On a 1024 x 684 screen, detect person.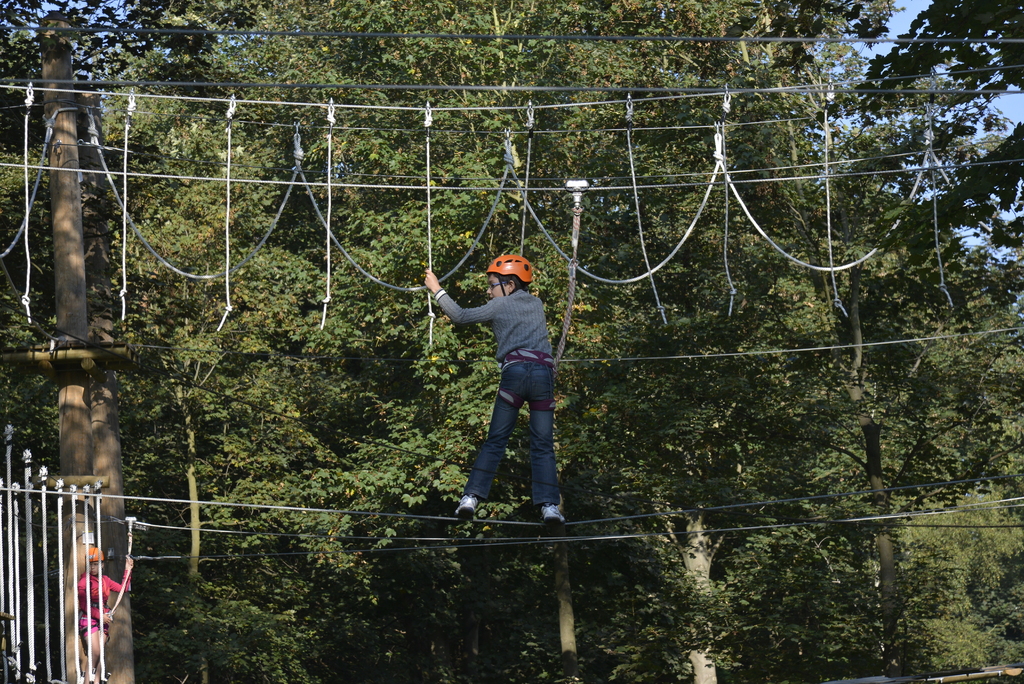
box=[417, 242, 563, 559].
